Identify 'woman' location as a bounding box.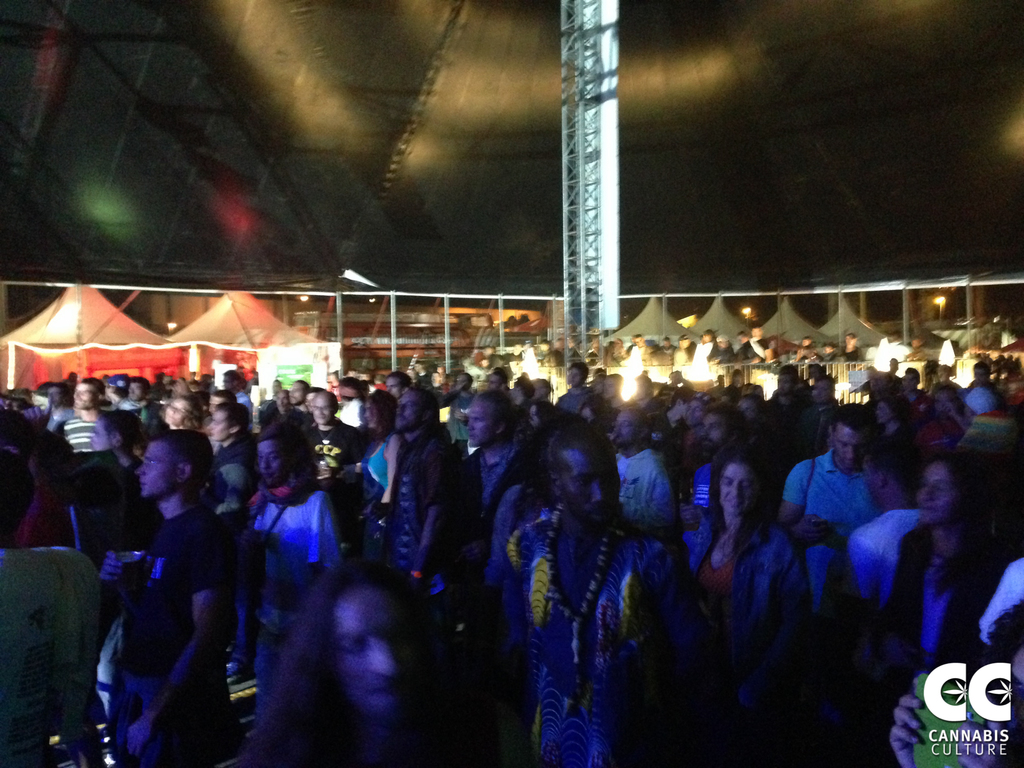
[left=220, top=556, right=482, bottom=755].
